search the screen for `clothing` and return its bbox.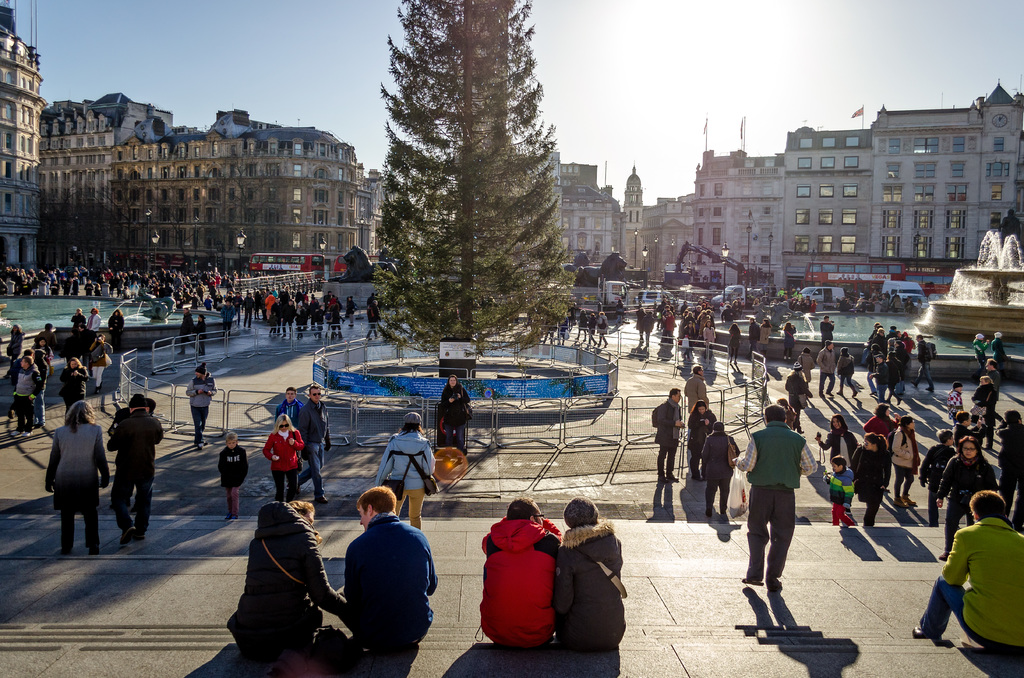
Found: (x1=822, y1=423, x2=854, y2=487).
